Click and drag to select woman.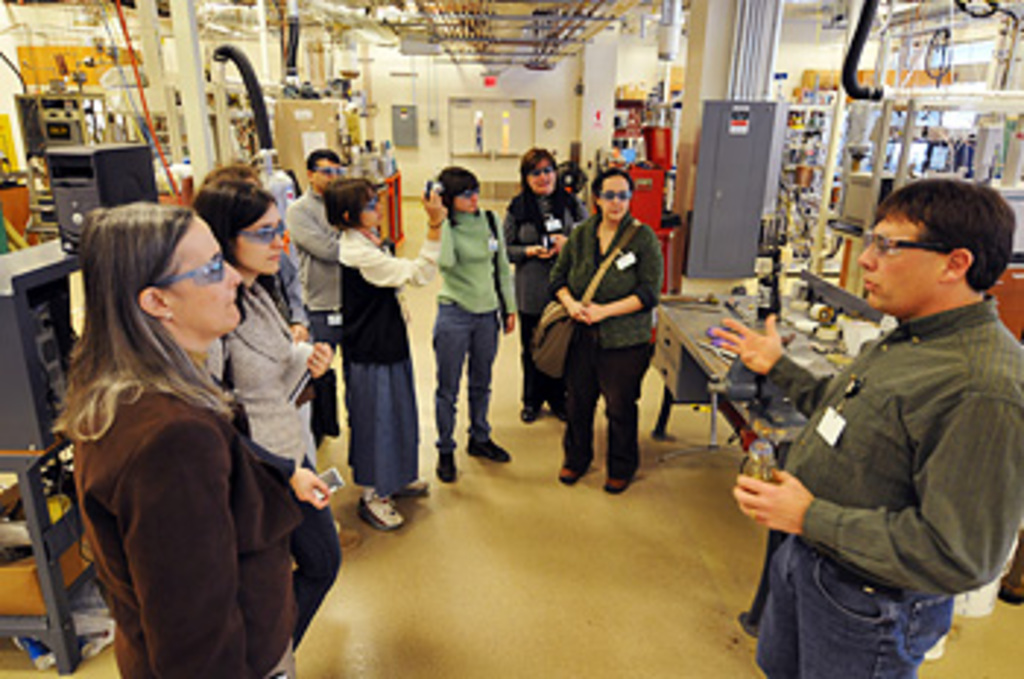
Selection: 322 181 445 533.
